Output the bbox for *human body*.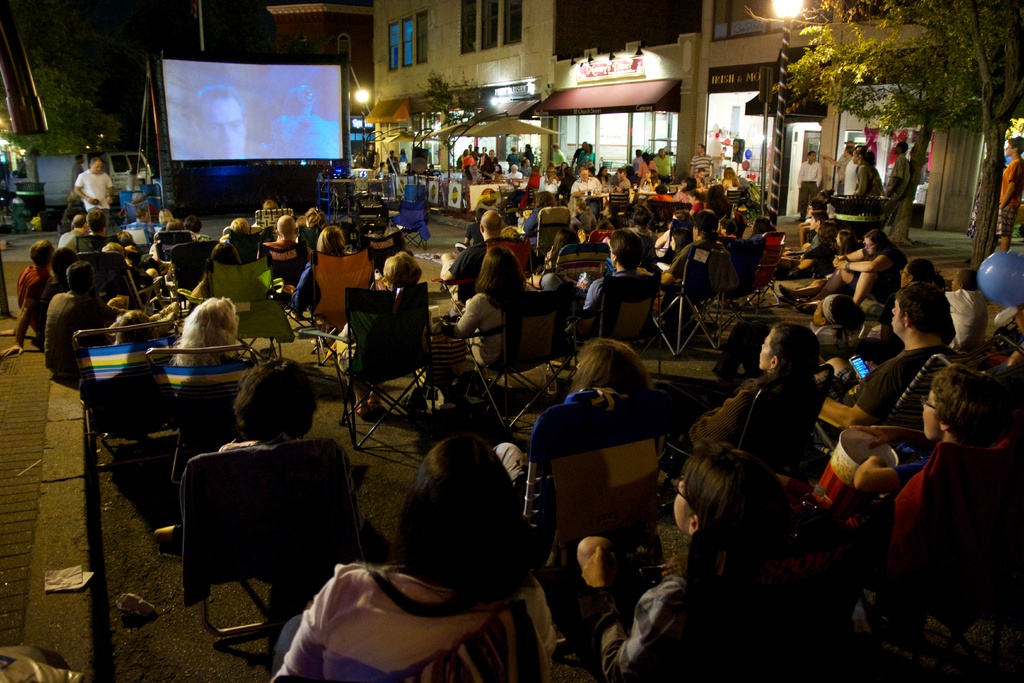
(x1=817, y1=282, x2=952, y2=443).
